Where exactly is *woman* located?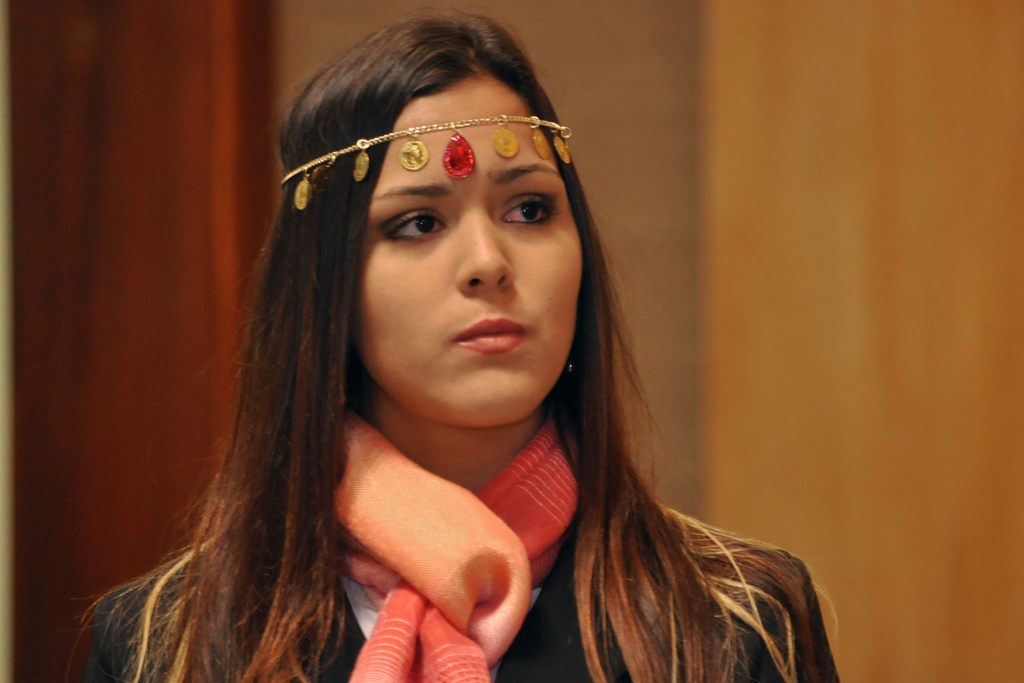
Its bounding box is bbox=[74, 23, 823, 680].
